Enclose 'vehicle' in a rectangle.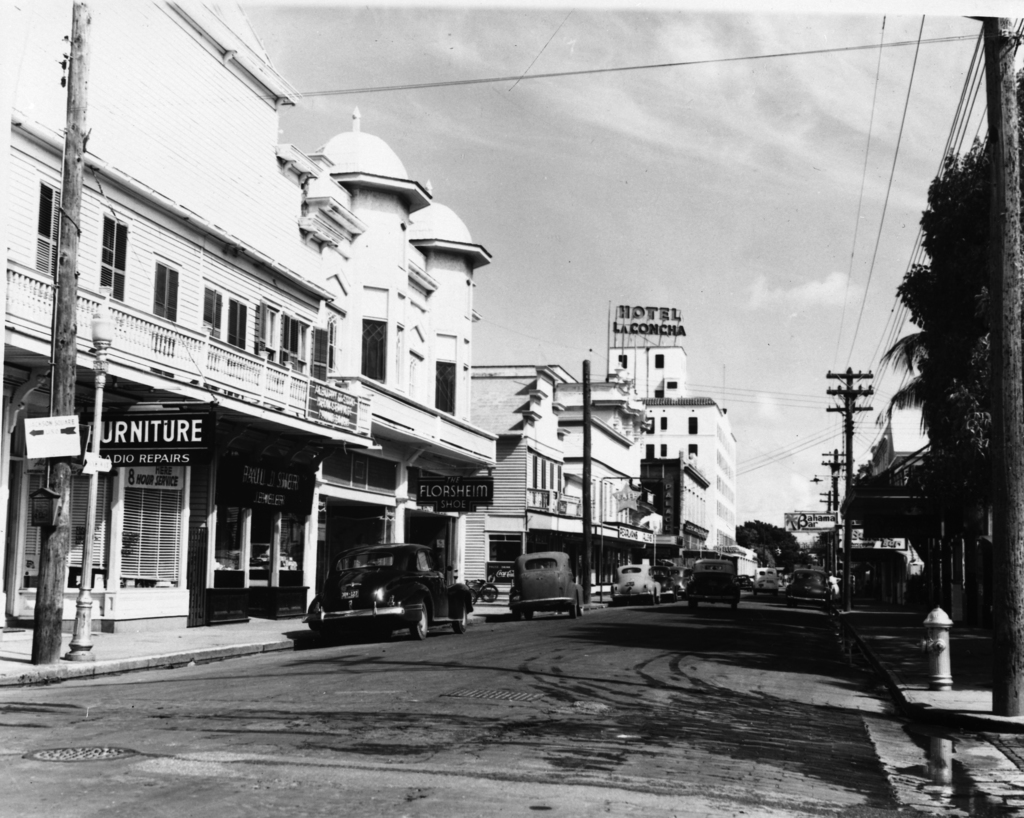
[605, 560, 658, 601].
